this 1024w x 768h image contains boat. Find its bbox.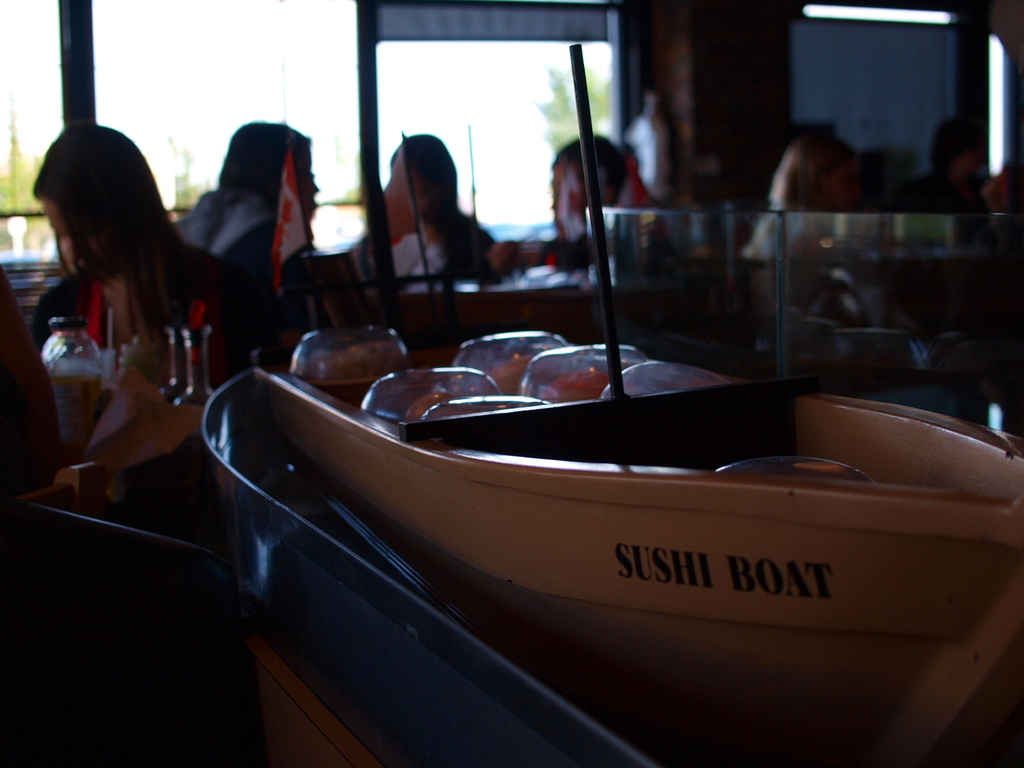
[246, 46, 1023, 767].
